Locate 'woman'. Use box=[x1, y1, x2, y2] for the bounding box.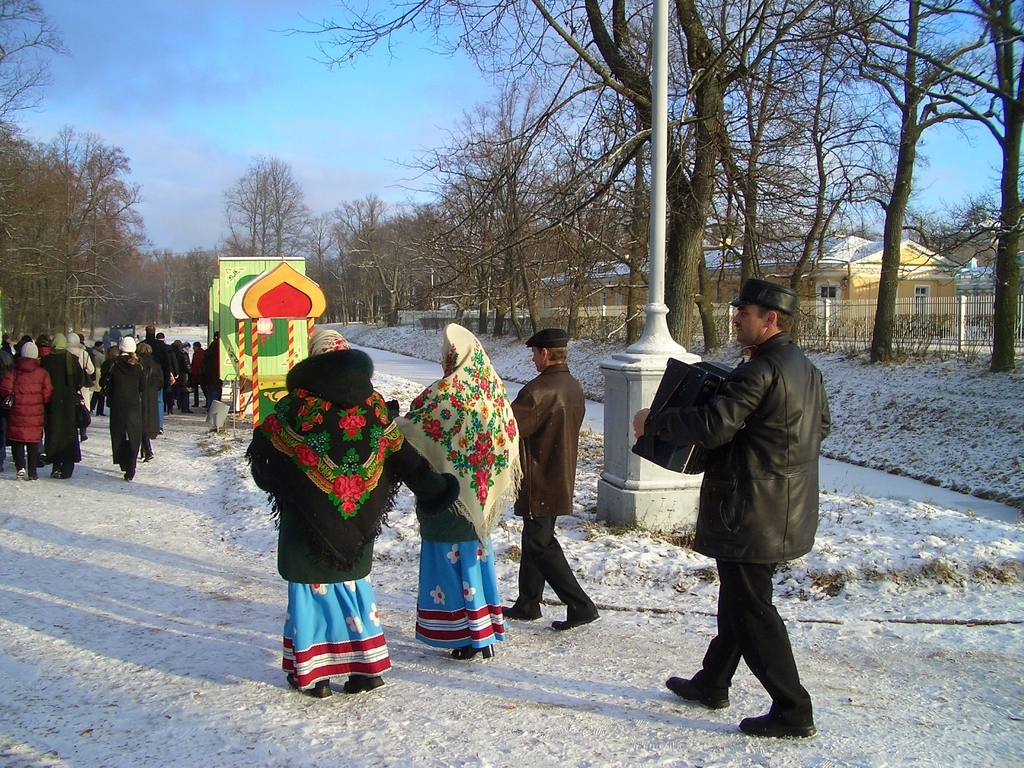
box=[97, 333, 148, 482].
